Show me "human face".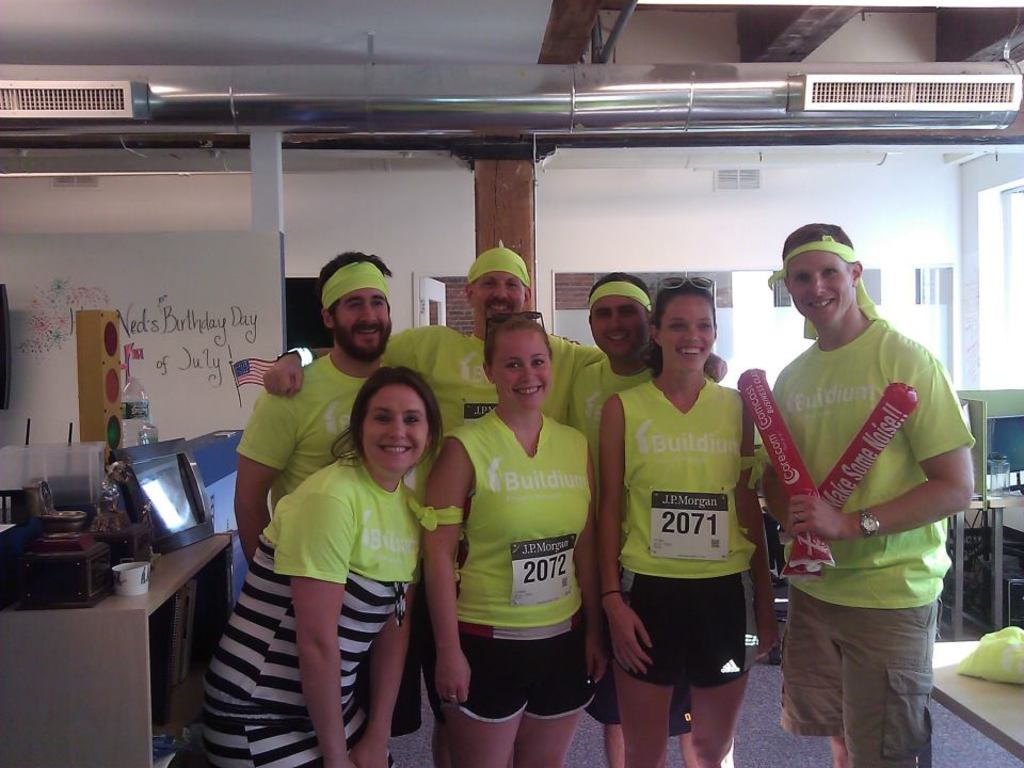
"human face" is here: detection(786, 246, 857, 326).
